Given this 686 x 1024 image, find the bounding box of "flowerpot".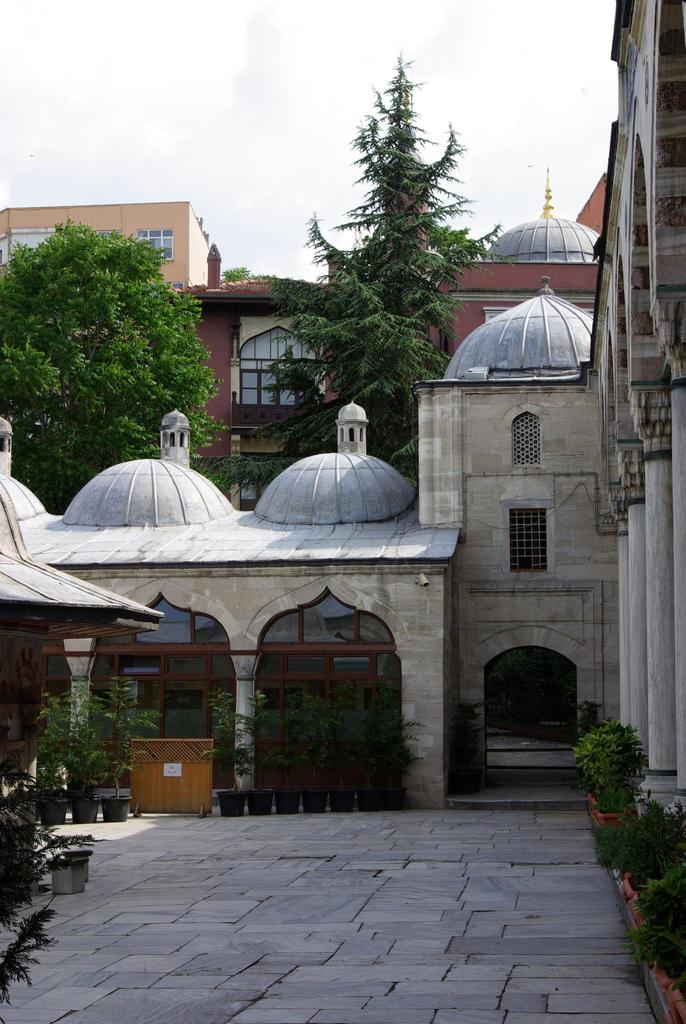
[355, 787, 380, 817].
